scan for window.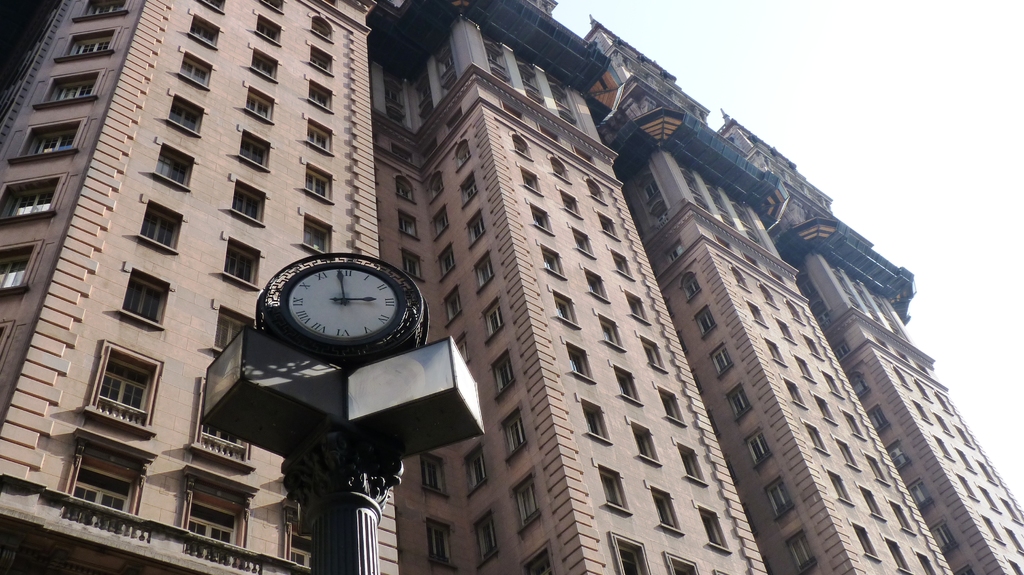
Scan result: 428/519/452/563.
